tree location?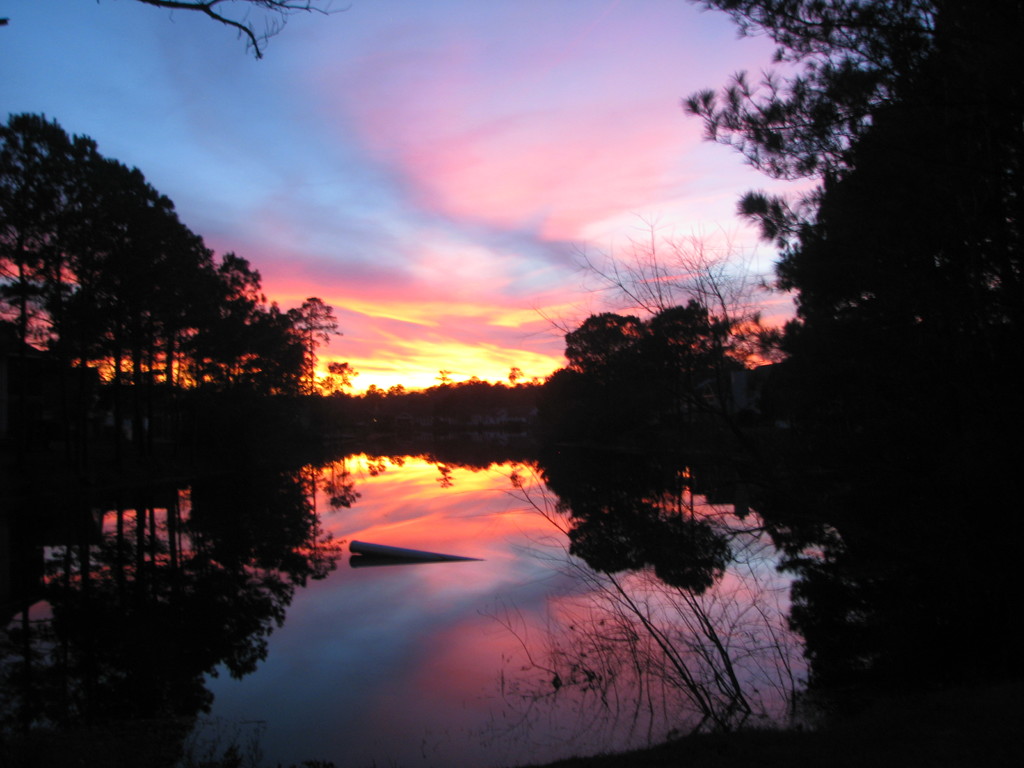
563 307 641 378
